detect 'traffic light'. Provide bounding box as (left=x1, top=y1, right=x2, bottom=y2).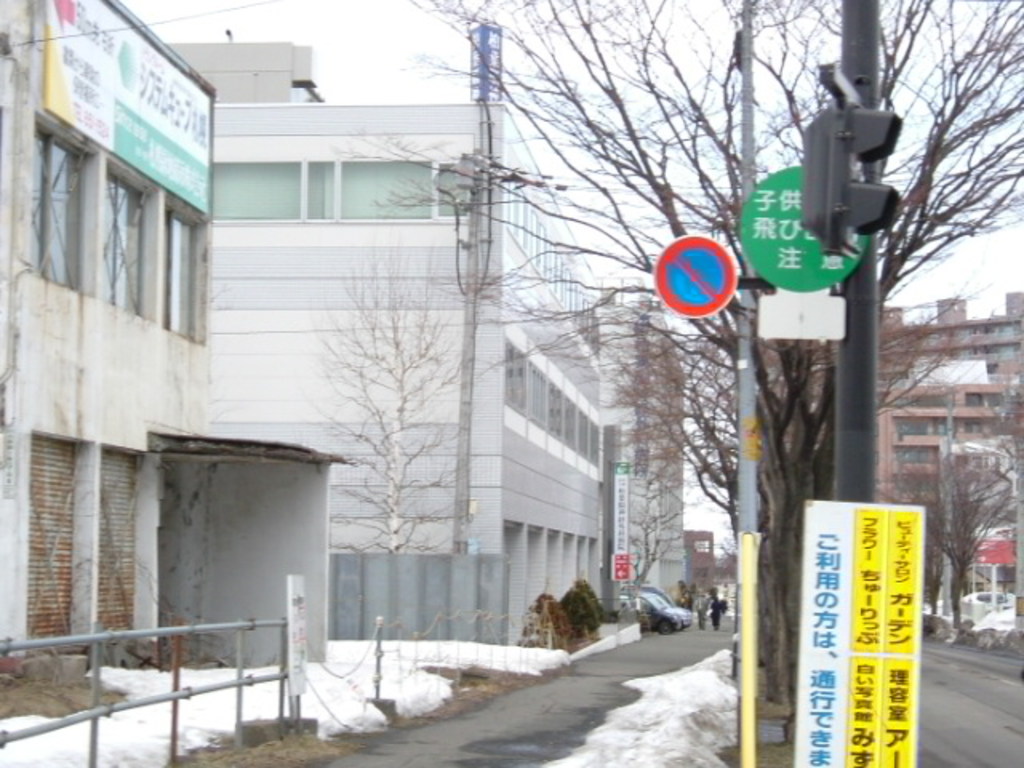
(left=797, top=94, right=902, bottom=251).
